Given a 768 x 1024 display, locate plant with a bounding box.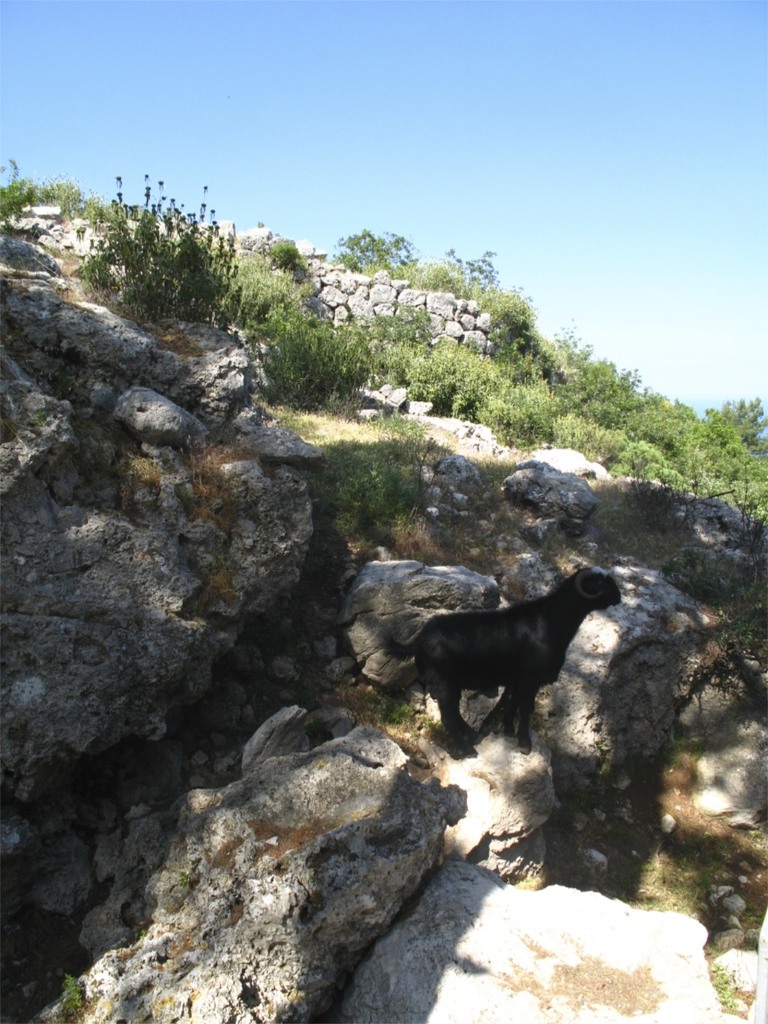
Located: (376, 684, 418, 726).
